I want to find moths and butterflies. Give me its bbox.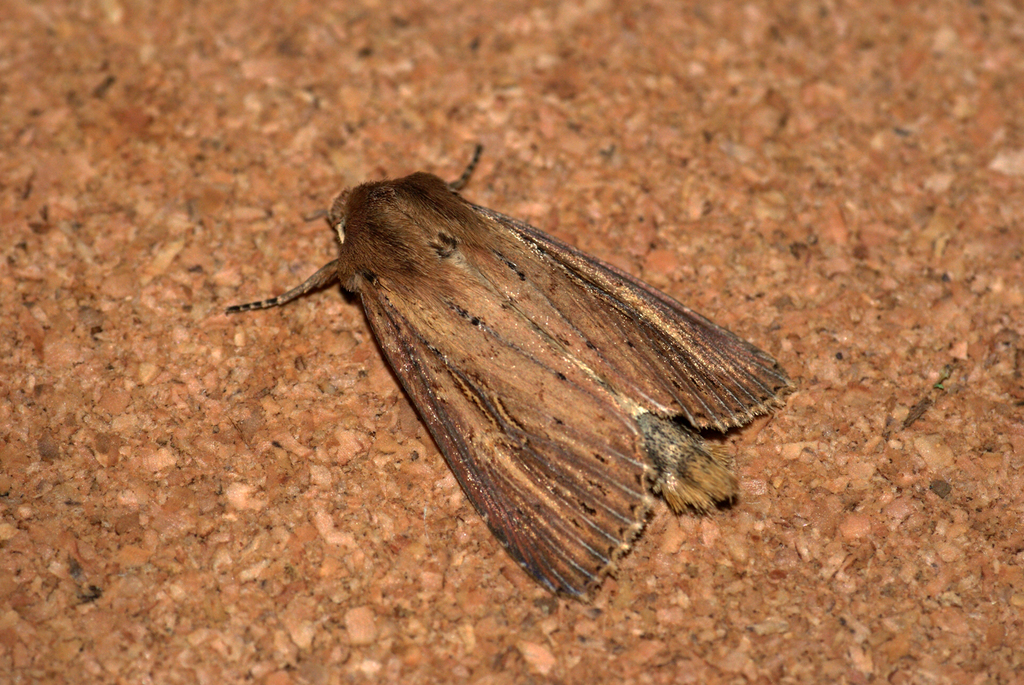
bbox(225, 136, 801, 602).
